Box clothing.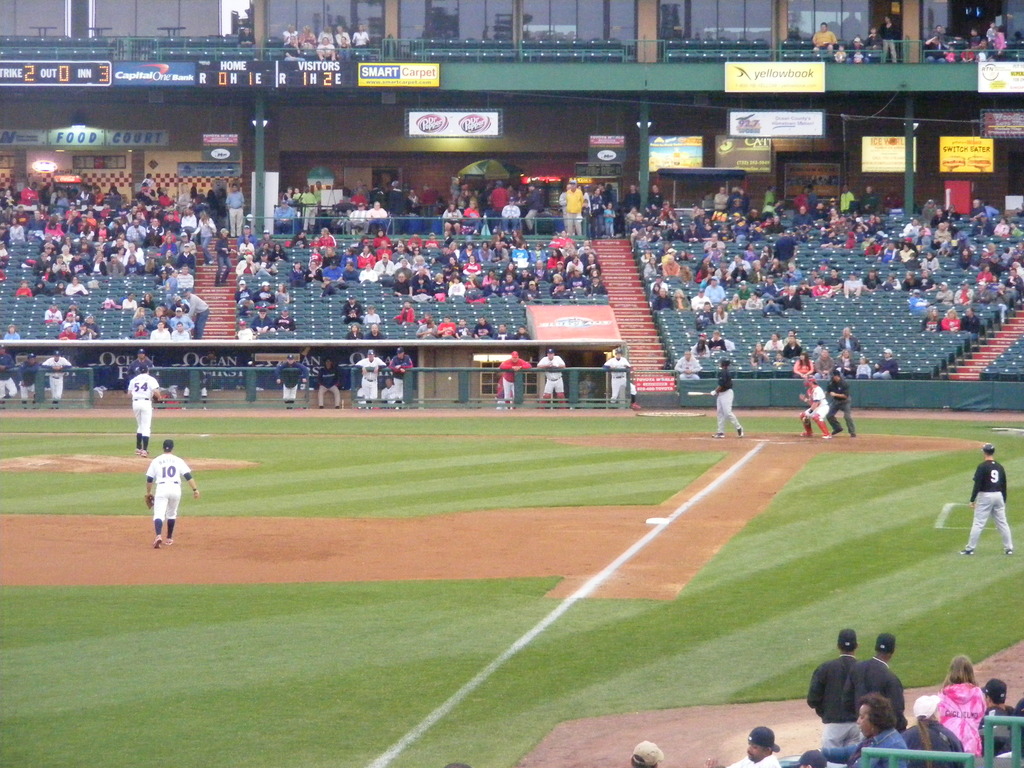
(961, 314, 975, 327).
